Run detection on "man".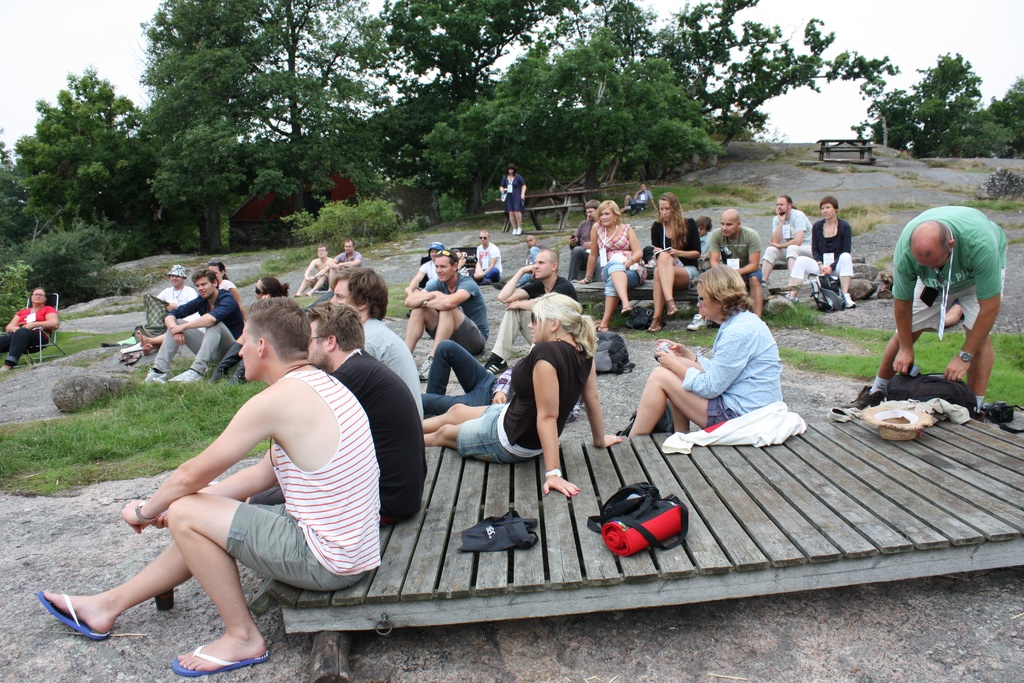
Result: region(351, 267, 424, 421).
